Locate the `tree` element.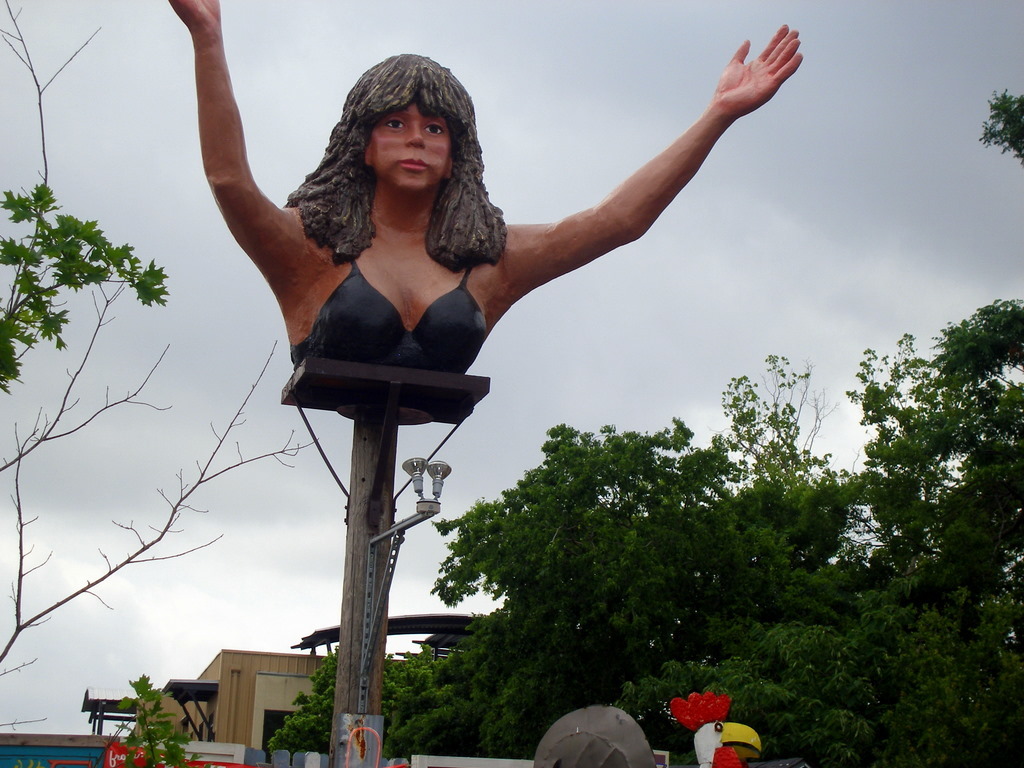
Element bbox: <region>0, 0, 318, 726</region>.
